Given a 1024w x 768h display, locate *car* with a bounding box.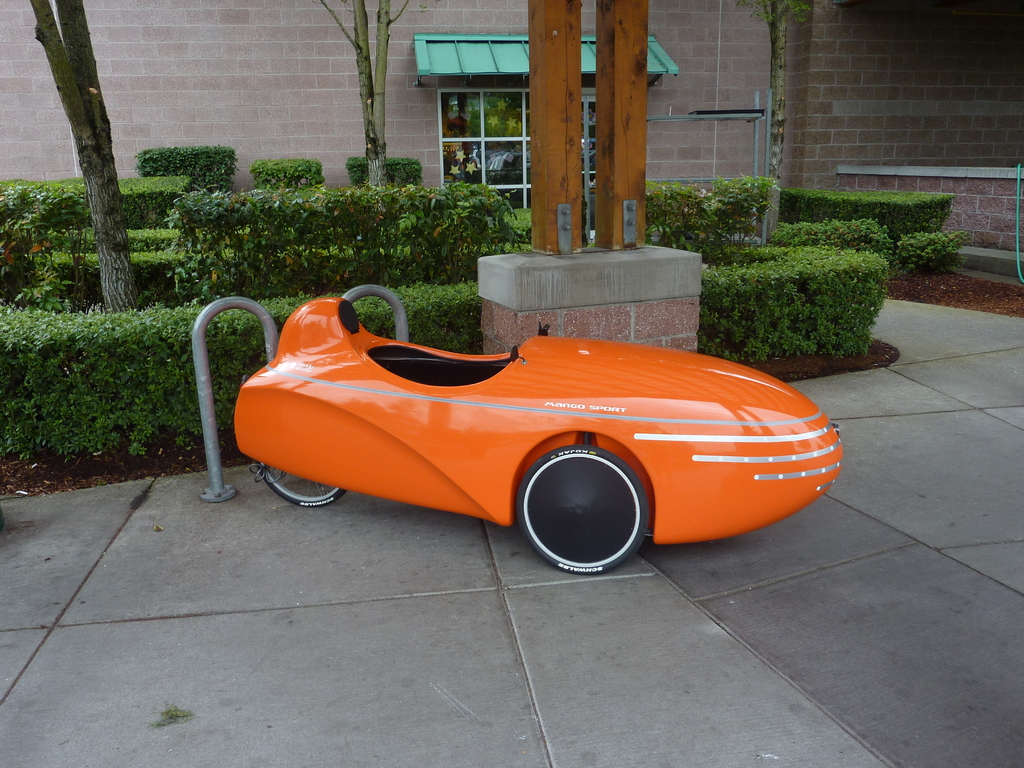
Located: bbox=[236, 298, 842, 568].
